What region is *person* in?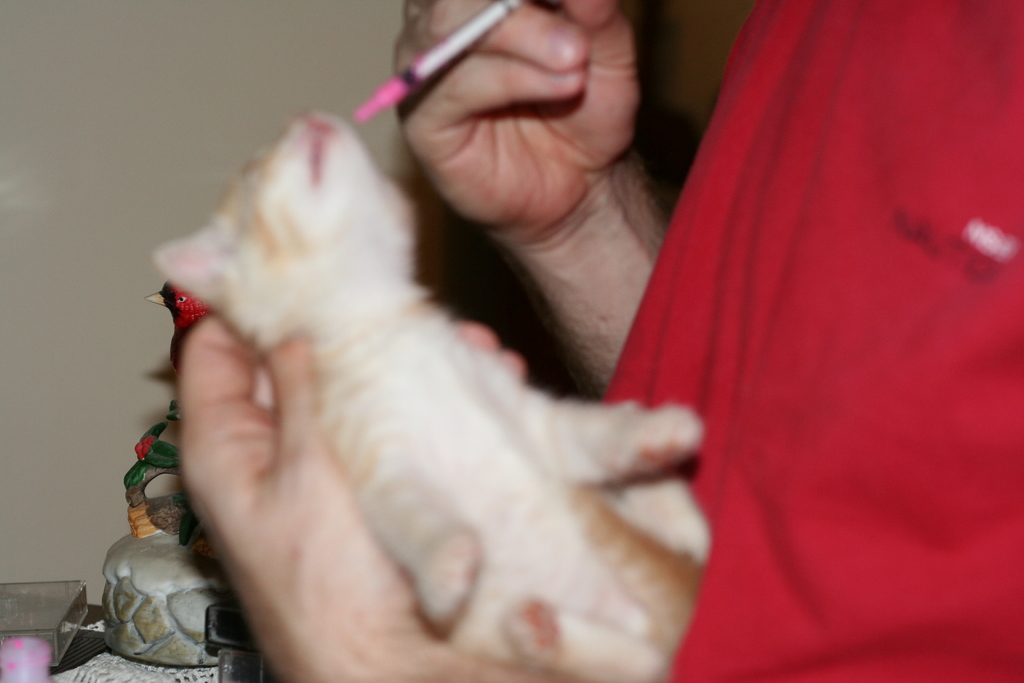
(x1=173, y1=0, x2=1023, y2=682).
